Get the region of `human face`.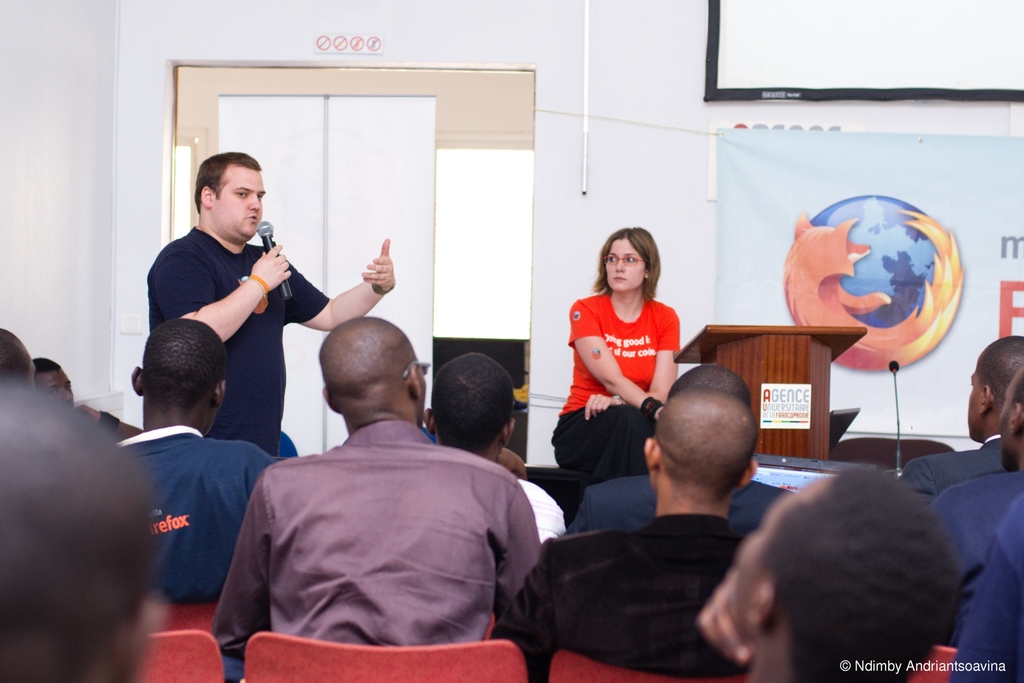
l=607, t=240, r=646, b=288.
